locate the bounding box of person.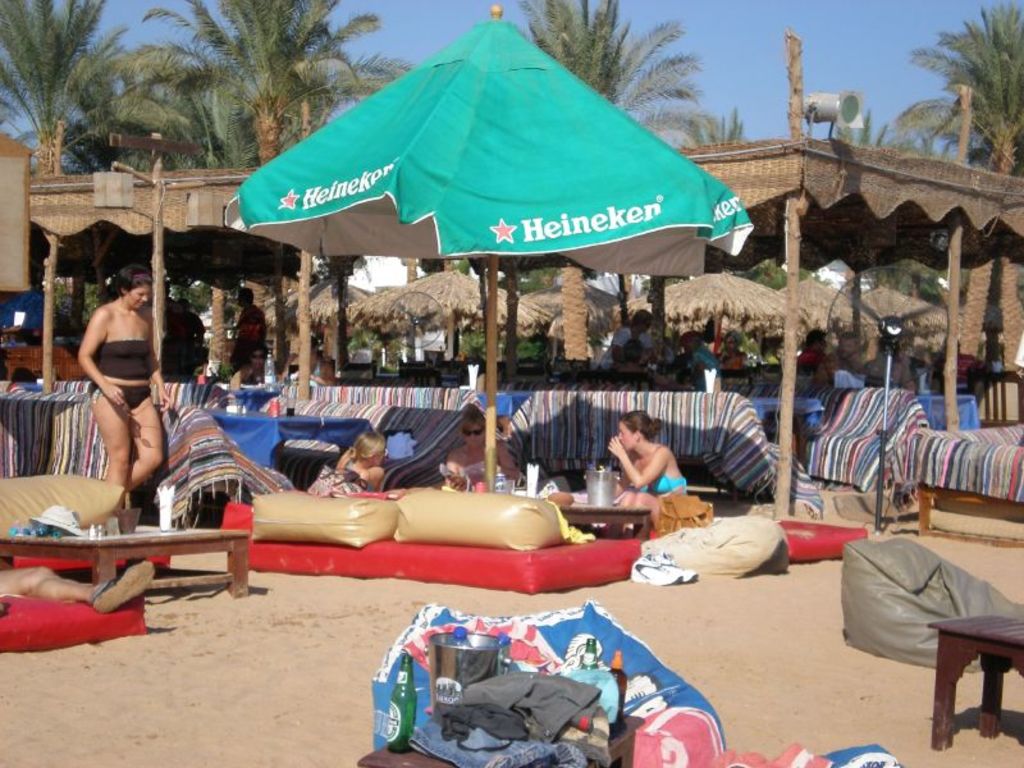
Bounding box: bbox=(984, 326, 1006, 370).
